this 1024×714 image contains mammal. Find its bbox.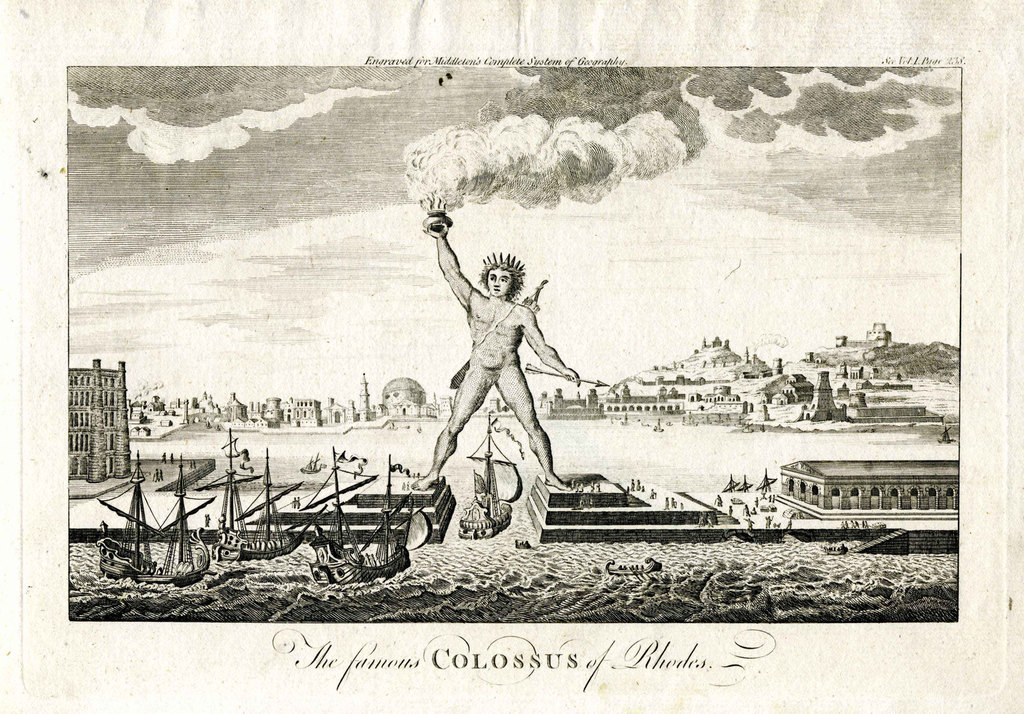
x1=295, y1=496, x2=301, y2=506.
